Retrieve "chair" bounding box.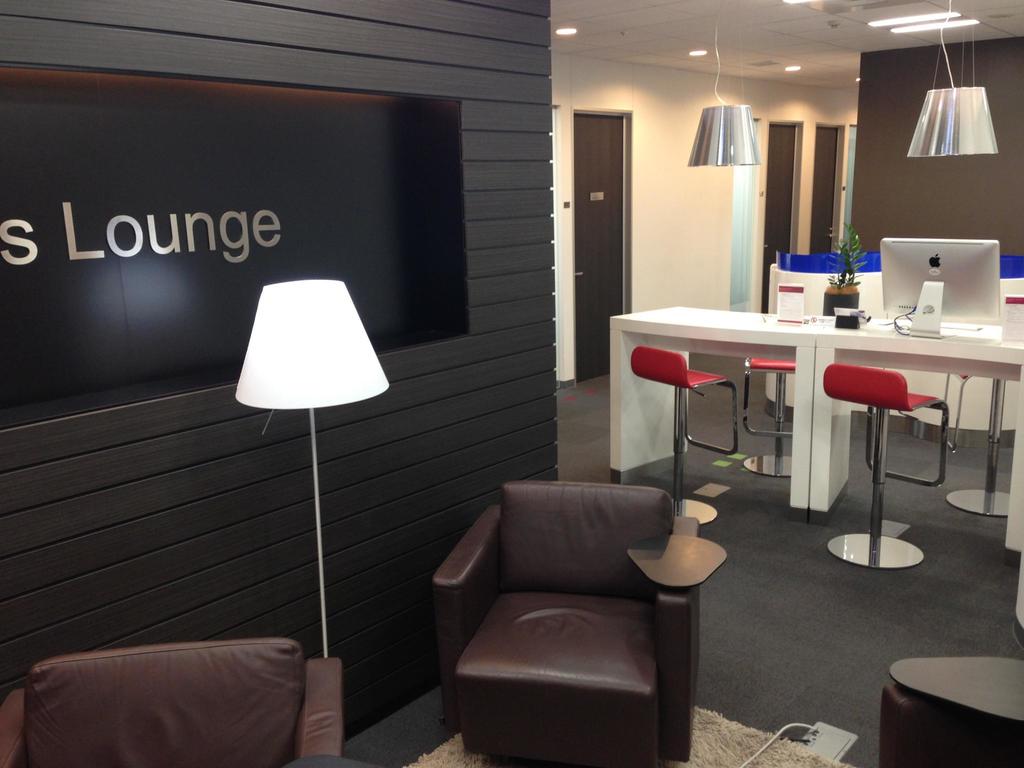
Bounding box: {"x1": 736, "y1": 351, "x2": 803, "y2": 481}.
